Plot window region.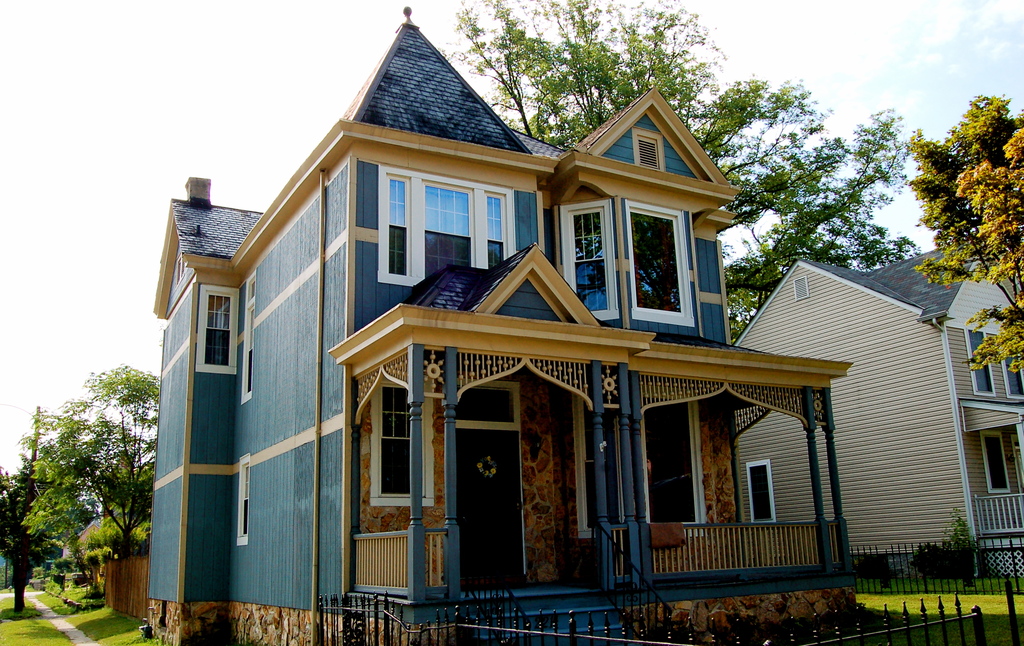
Plotted at x1=233, y1=446, x2=259, y2=551.
